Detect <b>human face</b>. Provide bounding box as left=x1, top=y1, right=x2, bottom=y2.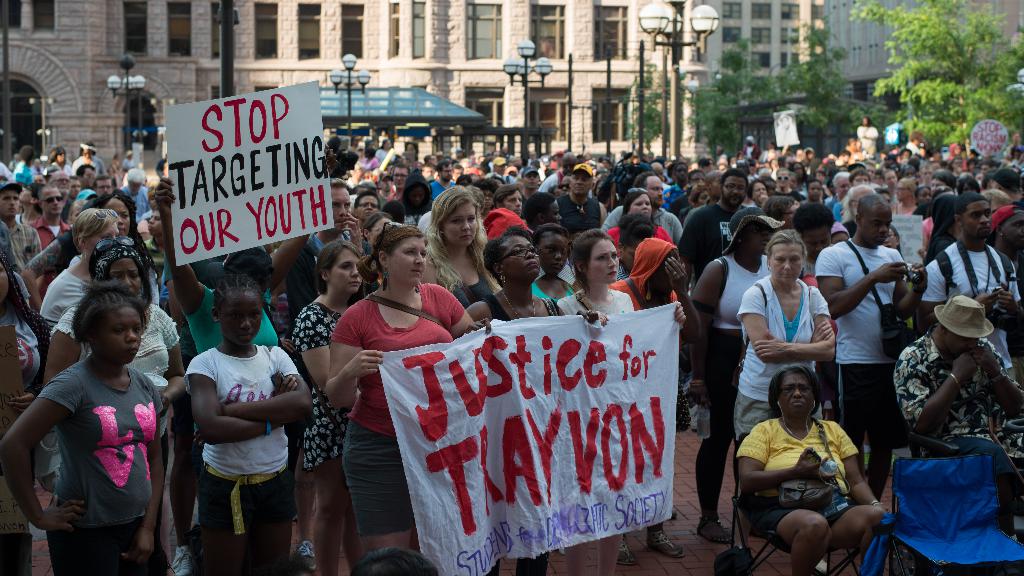
left=394, top=165, right=410, bottom=187.
